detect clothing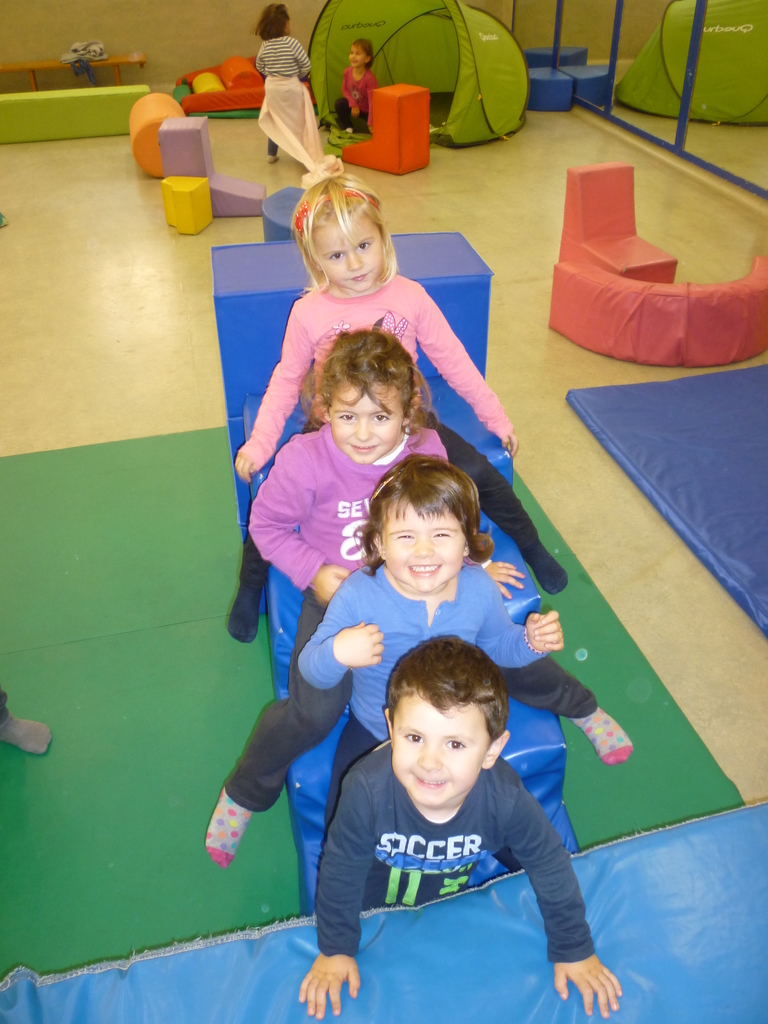
(255,36,324,168)
